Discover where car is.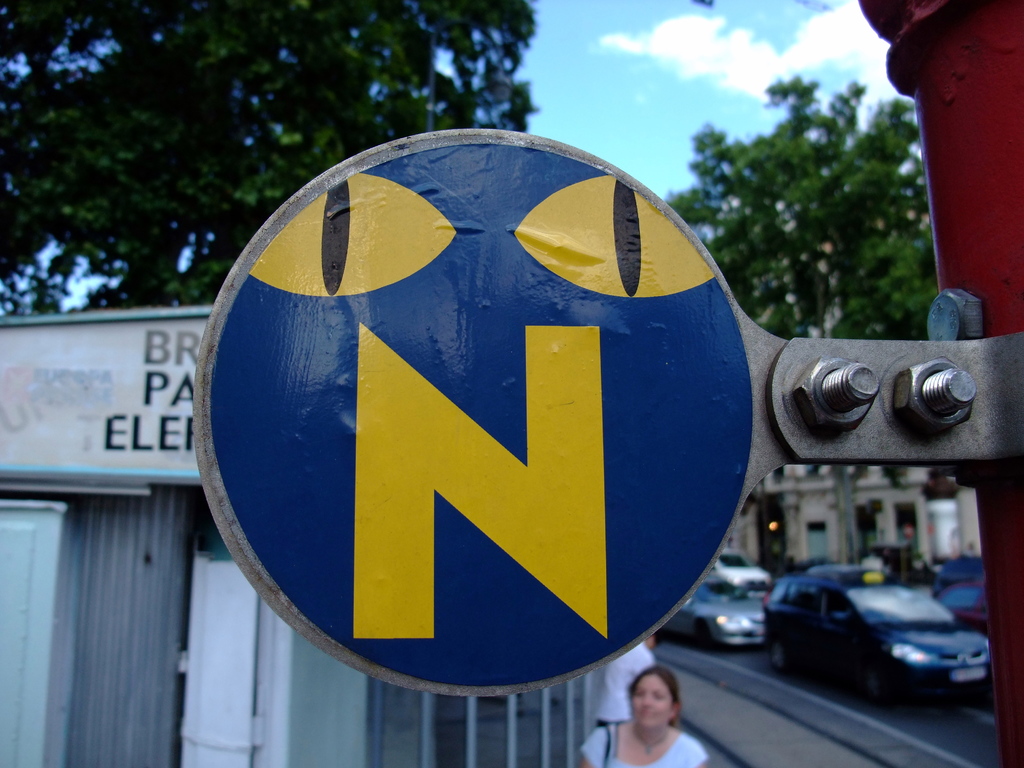
Discovered at (745,566,1005,712).
